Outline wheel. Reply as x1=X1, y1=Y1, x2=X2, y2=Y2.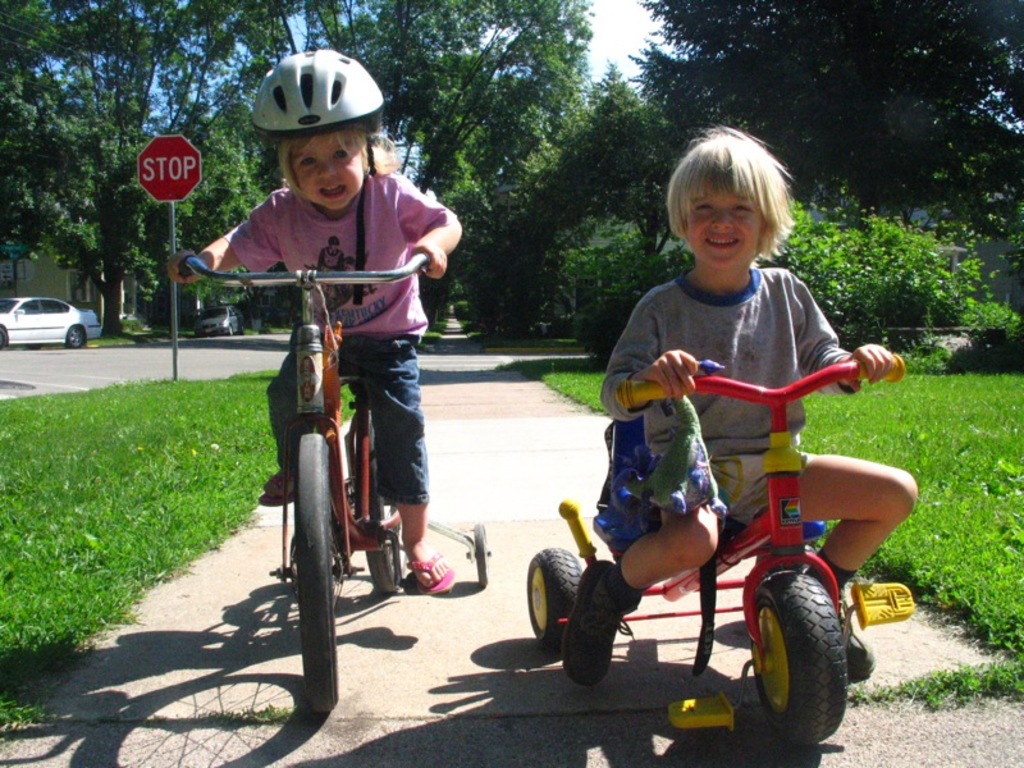
x1=522, y1=543, x2=586, y2=645.
